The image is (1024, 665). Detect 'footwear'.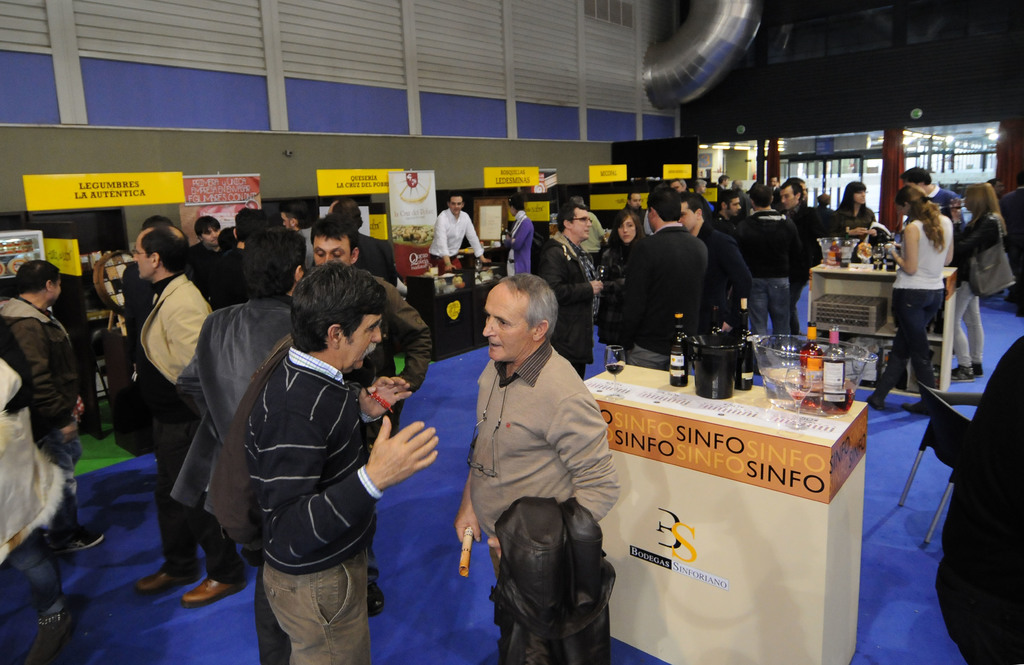
Detection: pyautogui.locateOnScreen(902, 396, 926, 413).
